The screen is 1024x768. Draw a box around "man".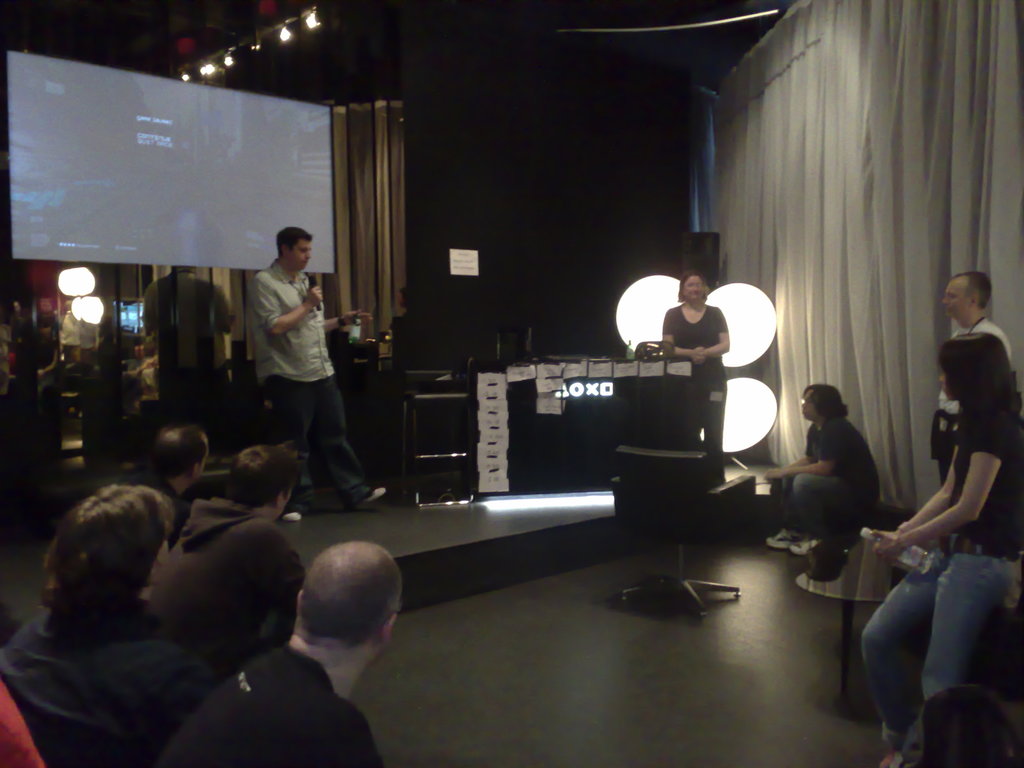
<region>0, 484, 195, 767</region>.
